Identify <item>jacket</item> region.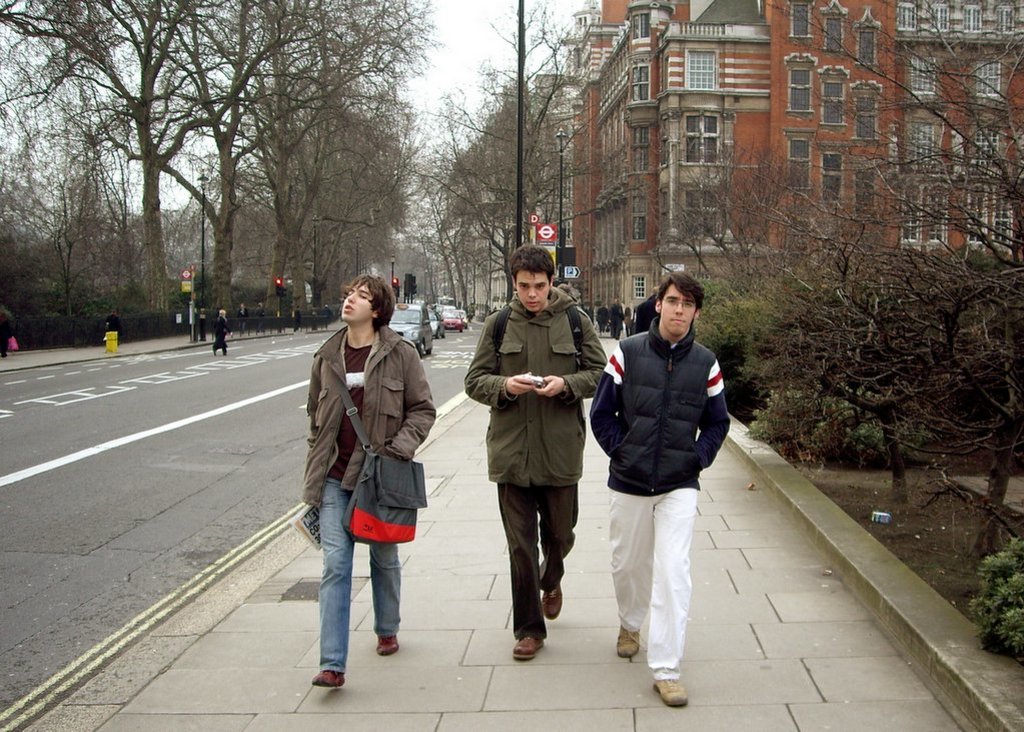
Region: (left=459, top=277, right=612, bottom=487).
